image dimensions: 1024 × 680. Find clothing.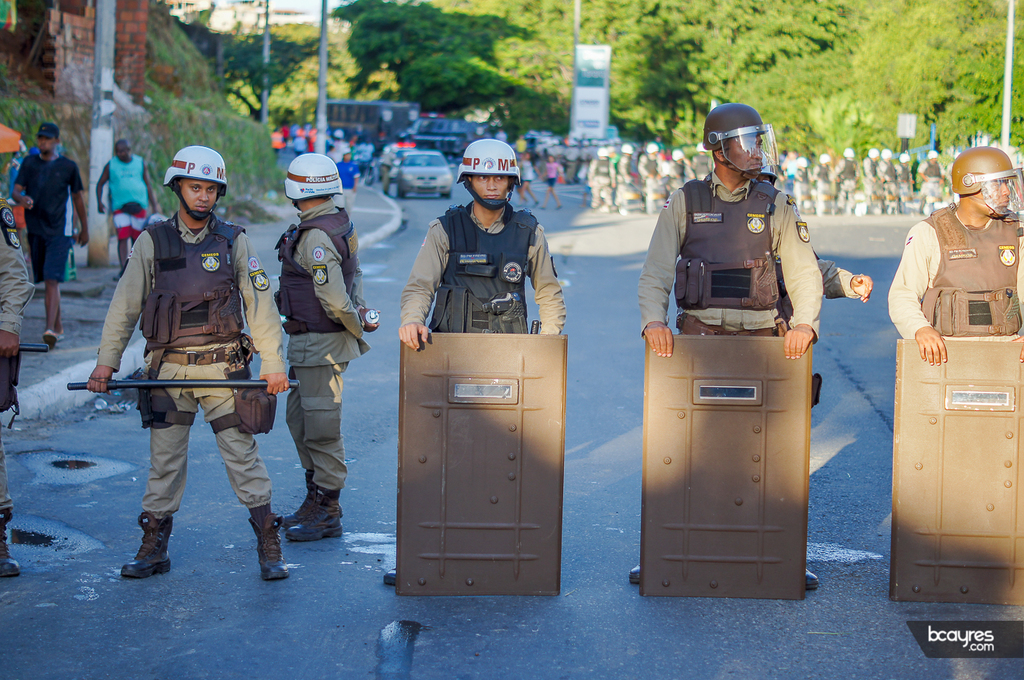
(293, 135, 310, 154).
